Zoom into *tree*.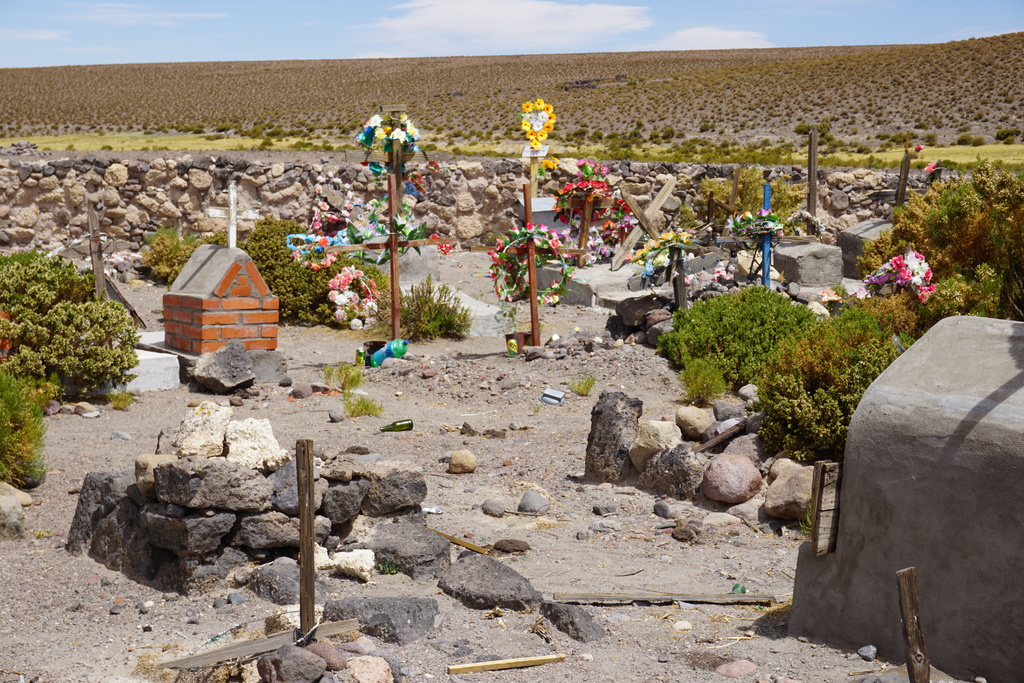
Zoom target: 17, 301, 143, 406.
